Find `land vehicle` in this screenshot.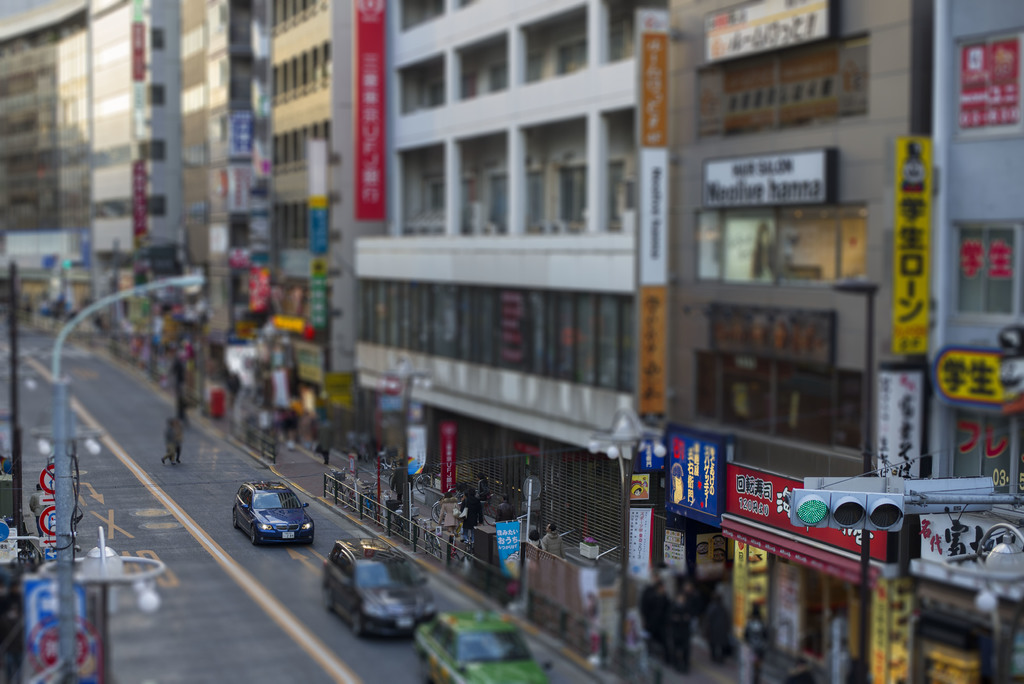
The bounding box for `land vehicle` is 319/536/438/638.
